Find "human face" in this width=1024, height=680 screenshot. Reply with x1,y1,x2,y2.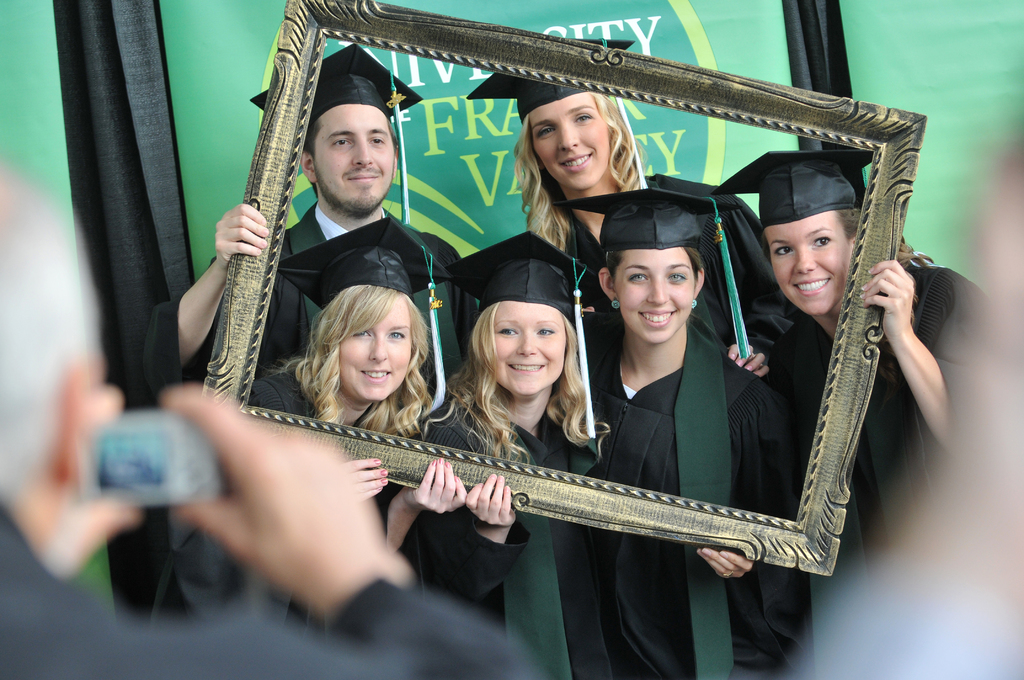
310,103,394,215.
